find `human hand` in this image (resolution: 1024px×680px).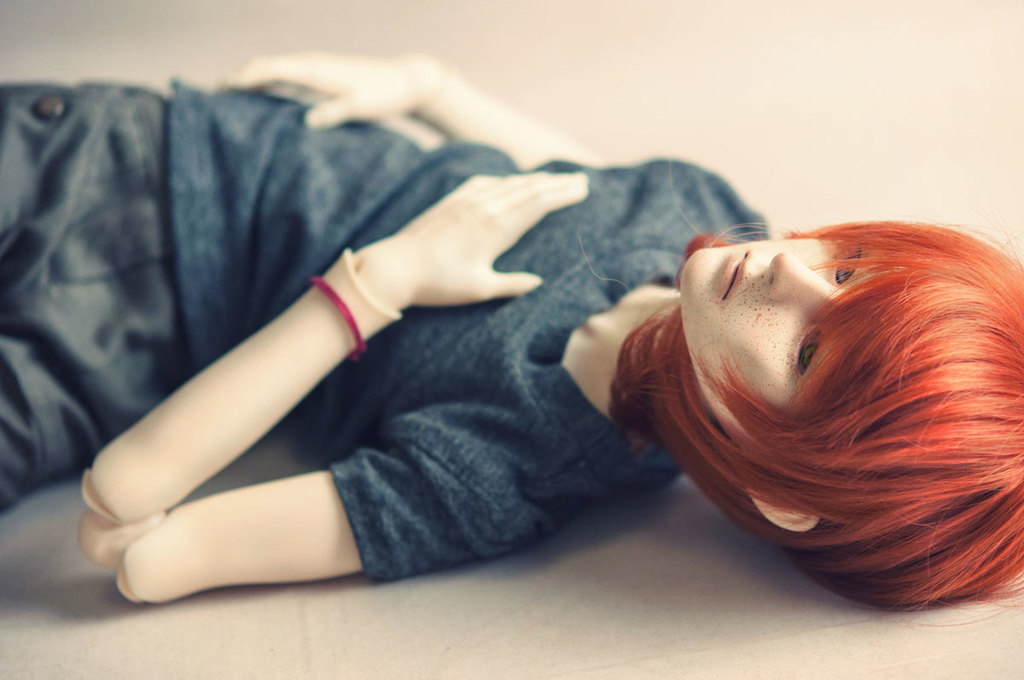
332 173 542 330.
